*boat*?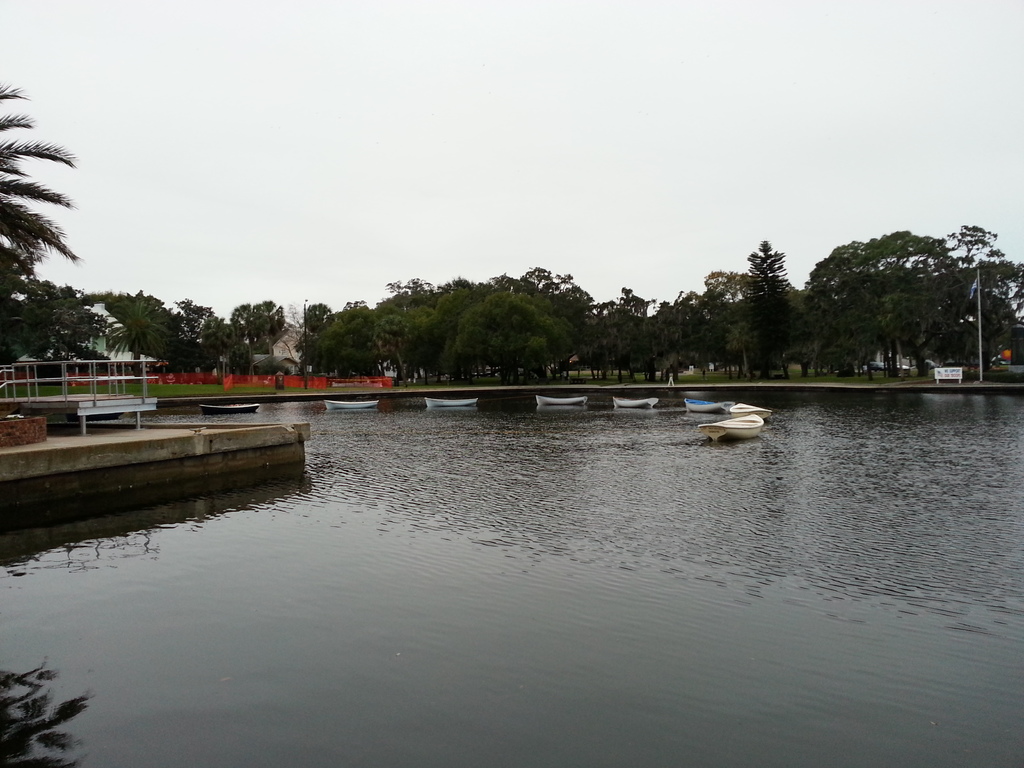
(left=199, top=401, right=260, bottom=412)
